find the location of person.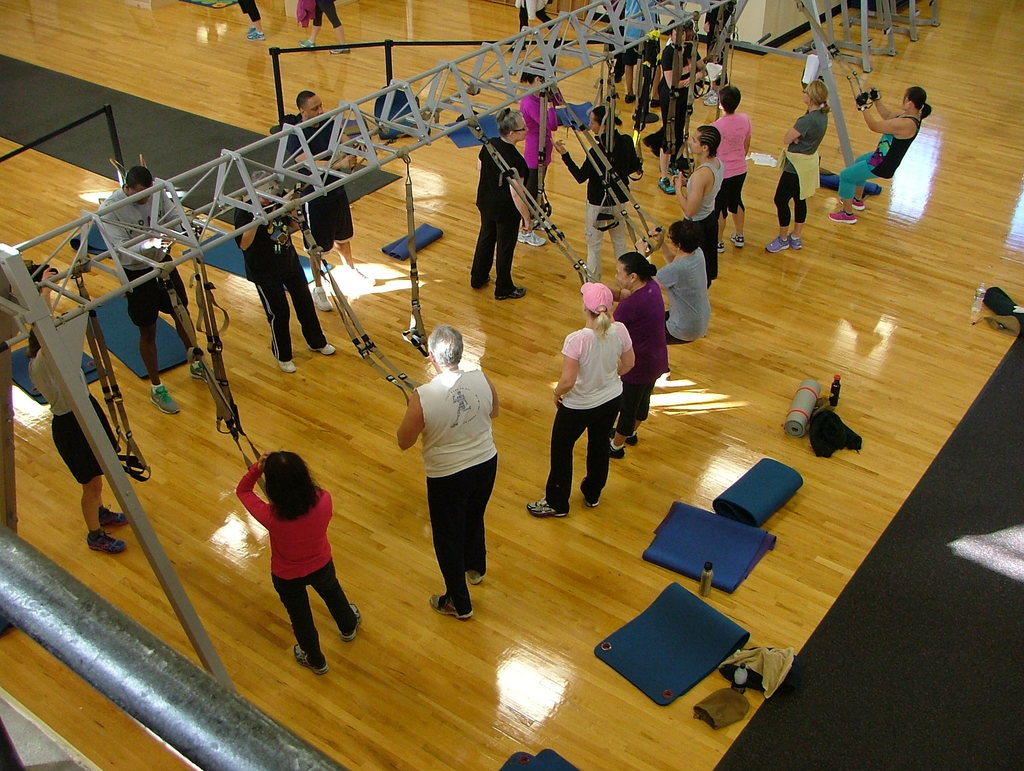
Location: 388, 321, 508, 623.
